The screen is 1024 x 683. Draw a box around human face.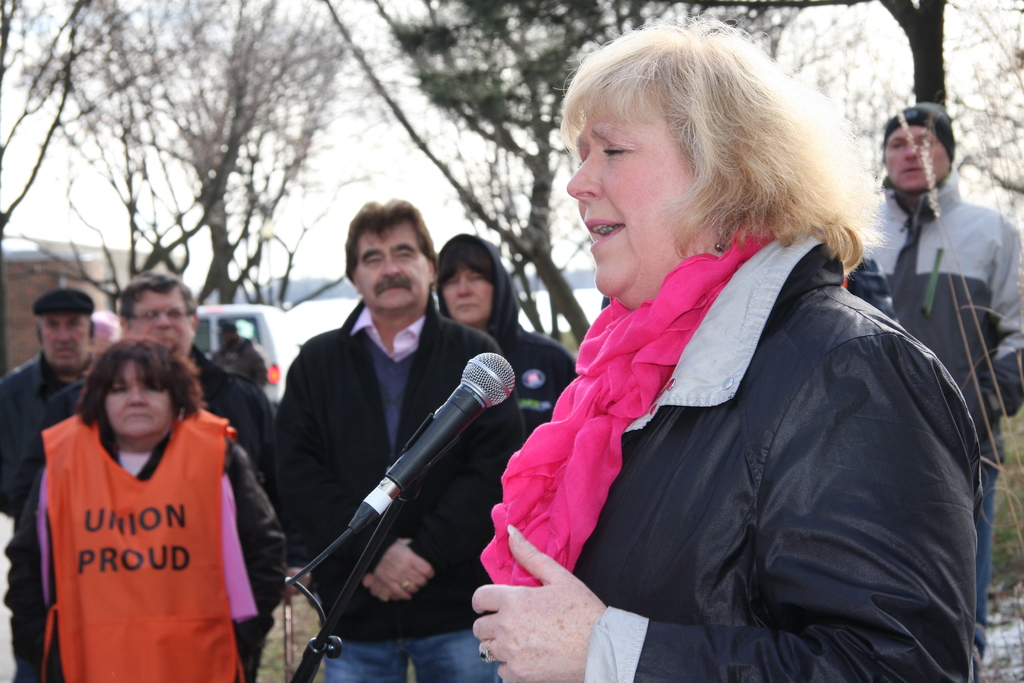
353,219,424,309.
